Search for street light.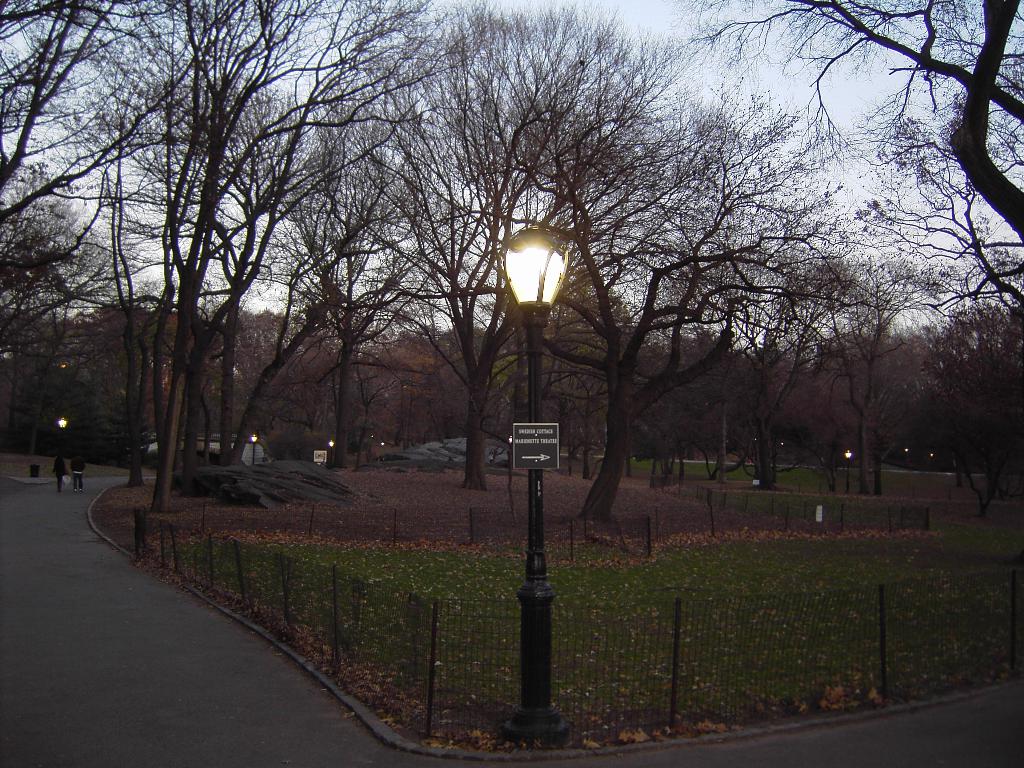
Found at bbox(495, 214, 573, 338).
